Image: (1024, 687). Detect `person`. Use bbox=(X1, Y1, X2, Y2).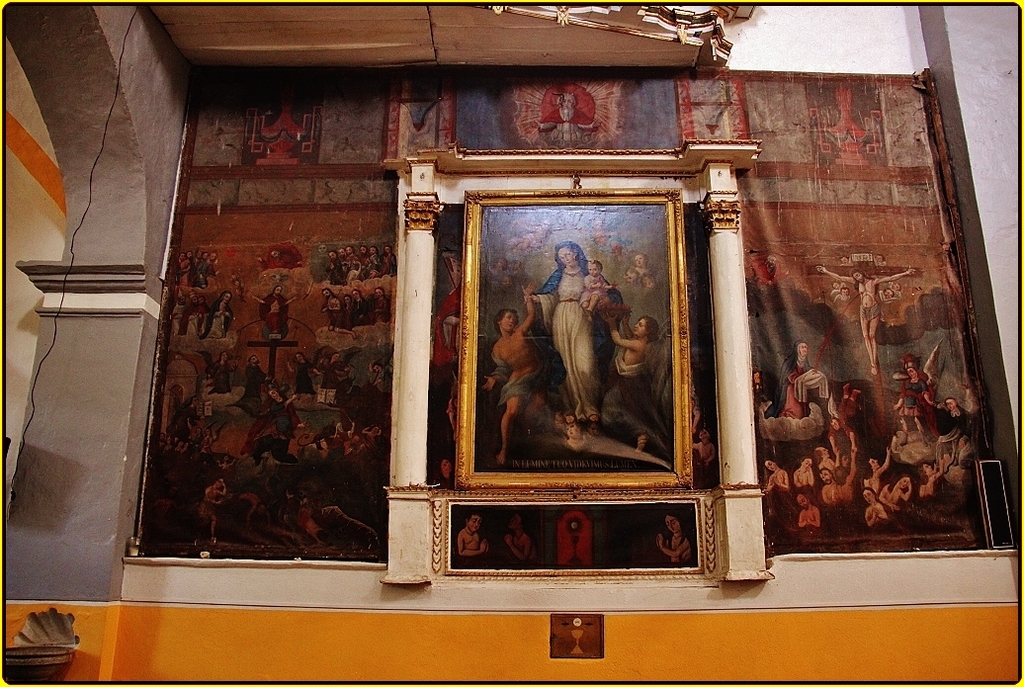
bbox=(203, 289, 229, 337).
